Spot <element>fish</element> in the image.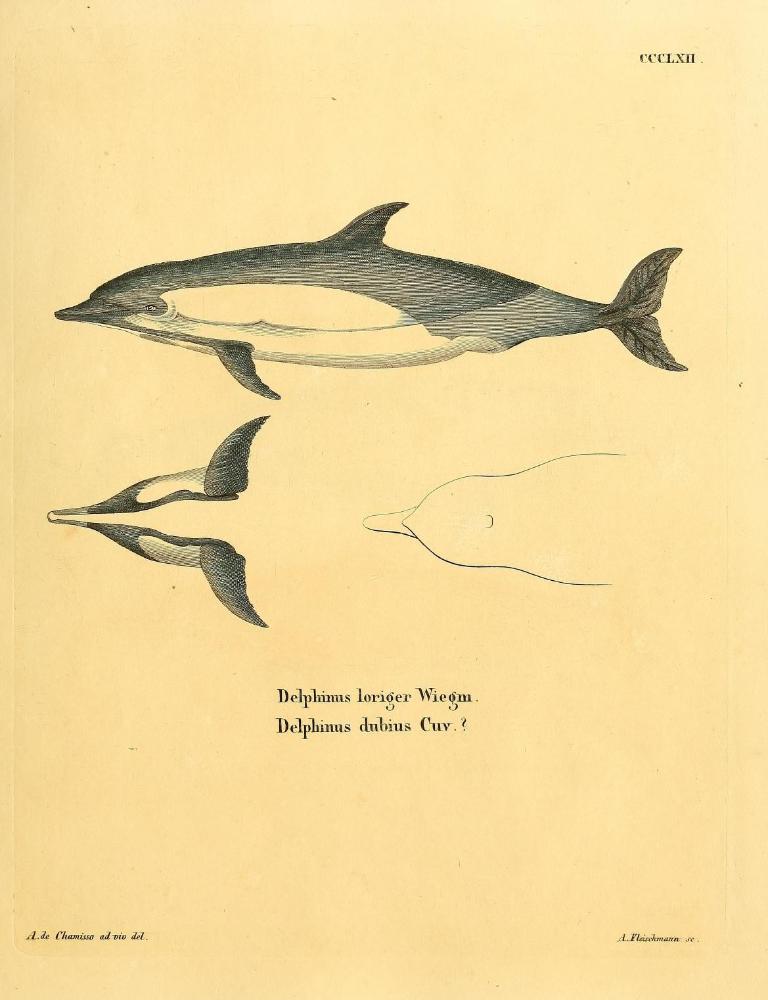
<element>fish</element> found at box(58, 180, 690, 396).
